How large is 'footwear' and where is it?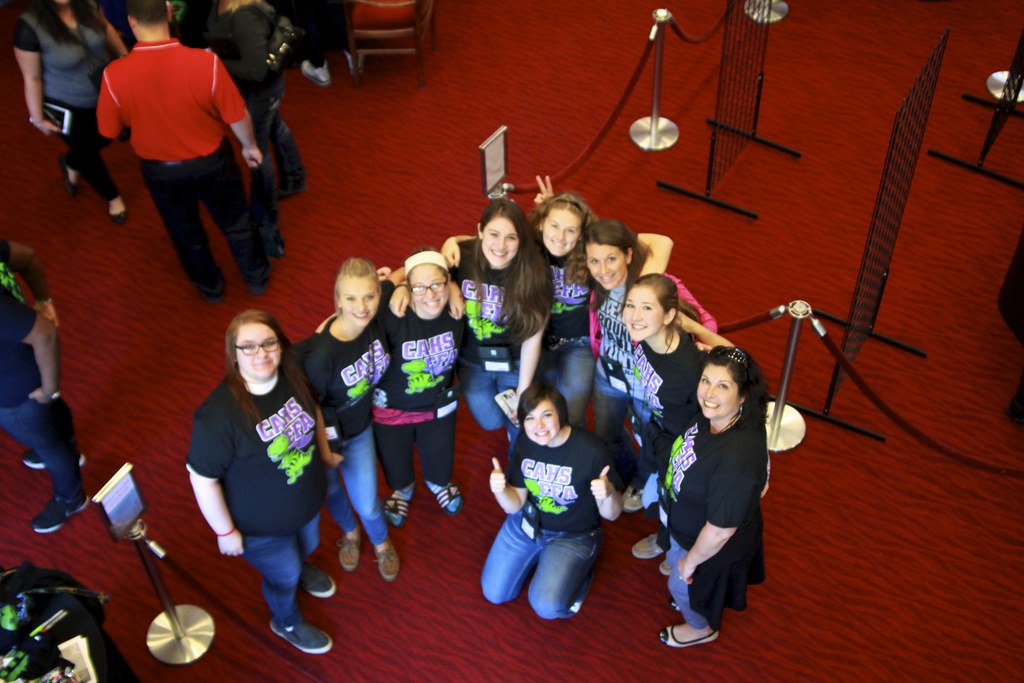
Bounding box: BBox(380, 486, 416, 528).
